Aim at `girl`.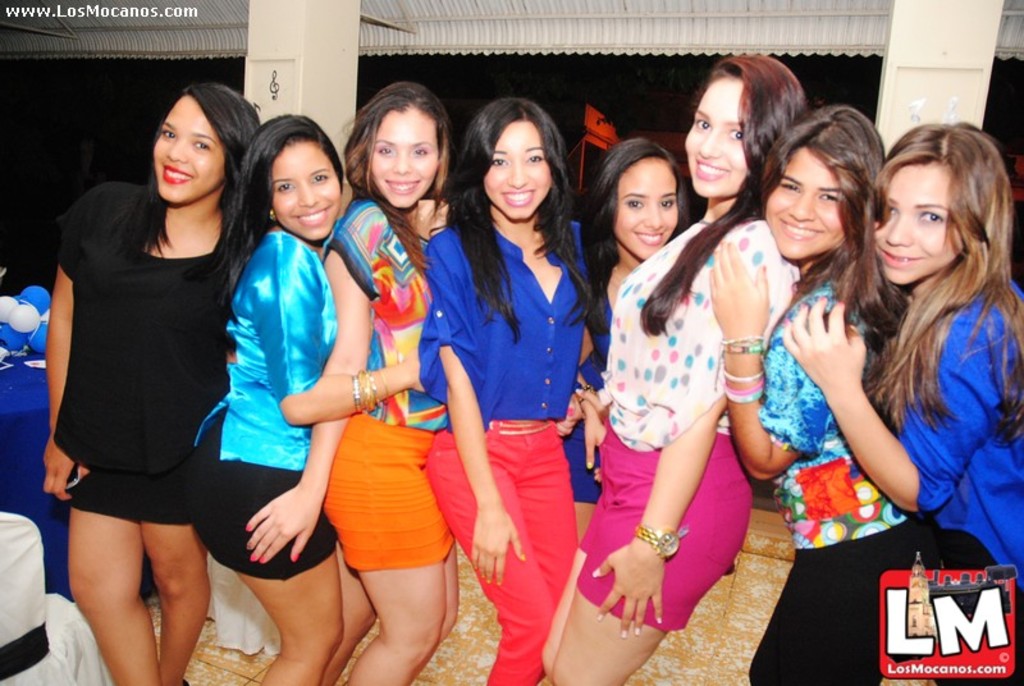
Aimed at [x1=791, y1=122, x2=1023, y2=685].
